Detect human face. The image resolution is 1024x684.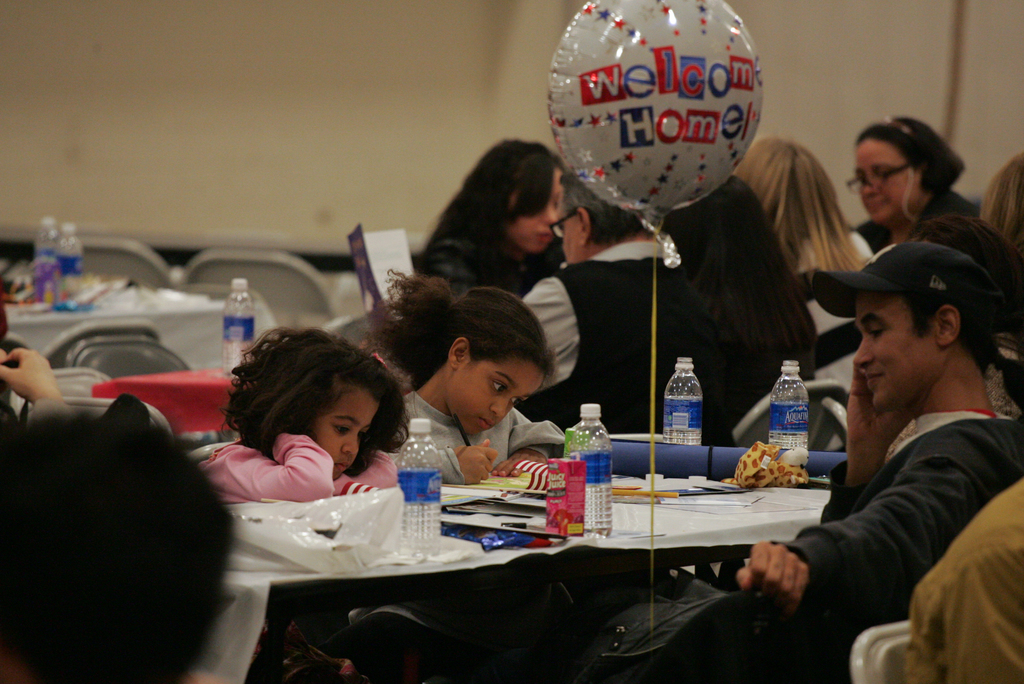
<region>854, 138, 921, 225</region>.
